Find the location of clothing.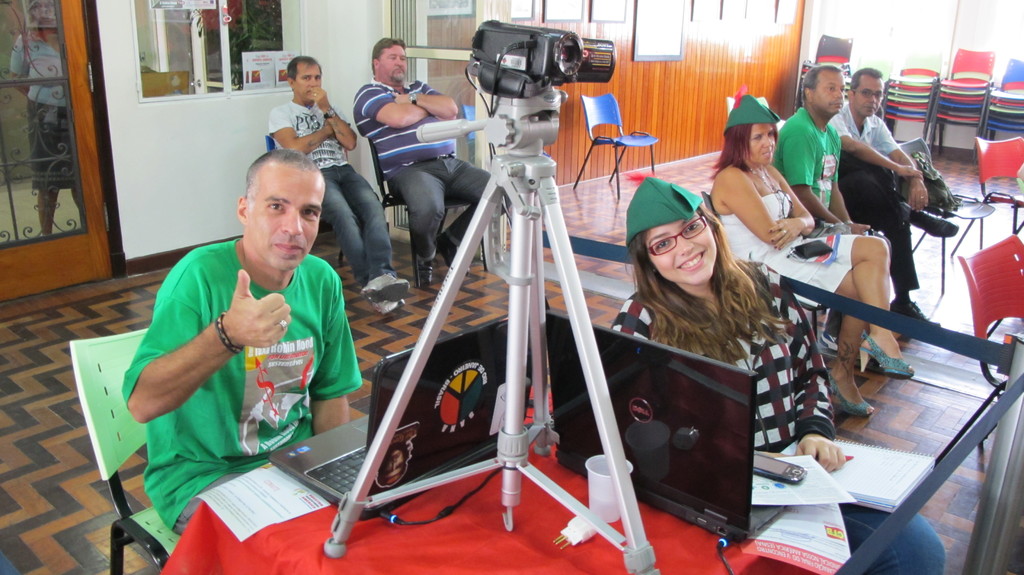
Location: [x1=350, y1=76, x2=490, y2=274].
